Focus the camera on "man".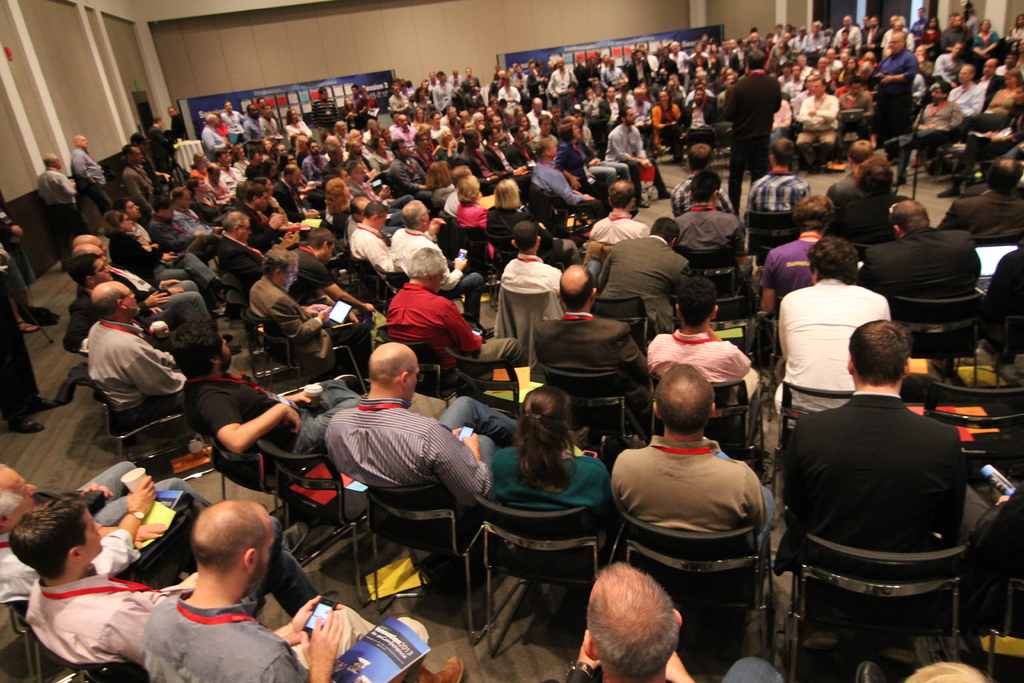
Focus region: pyautogui.locateOnScreen(0, 463, 214, 602).
